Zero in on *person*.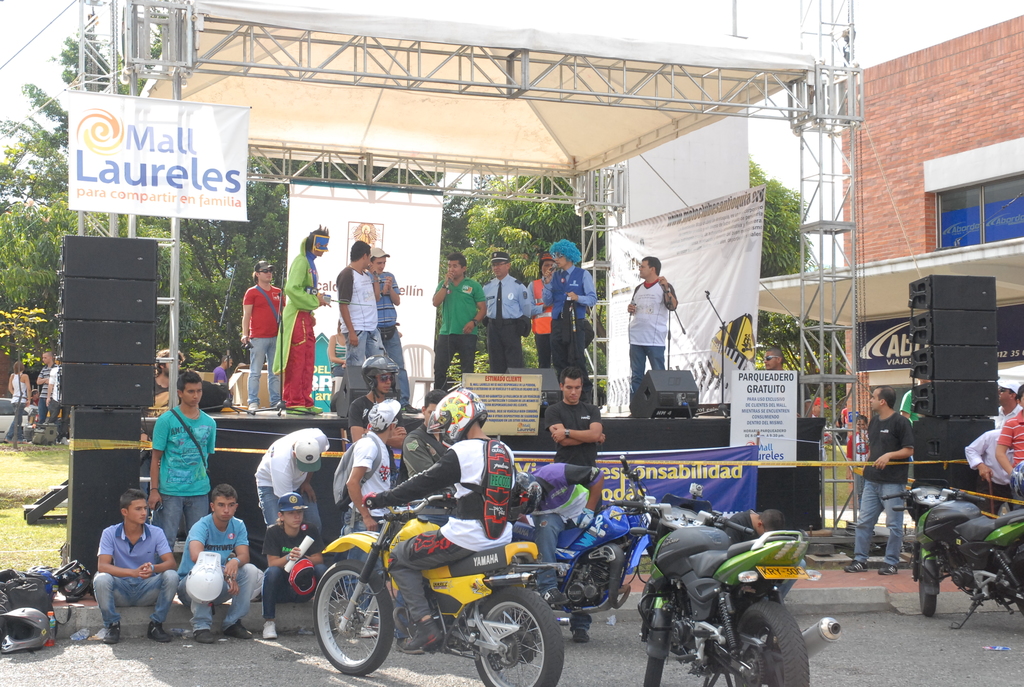
Zeroed in: region(848, 412, 870, 501).
